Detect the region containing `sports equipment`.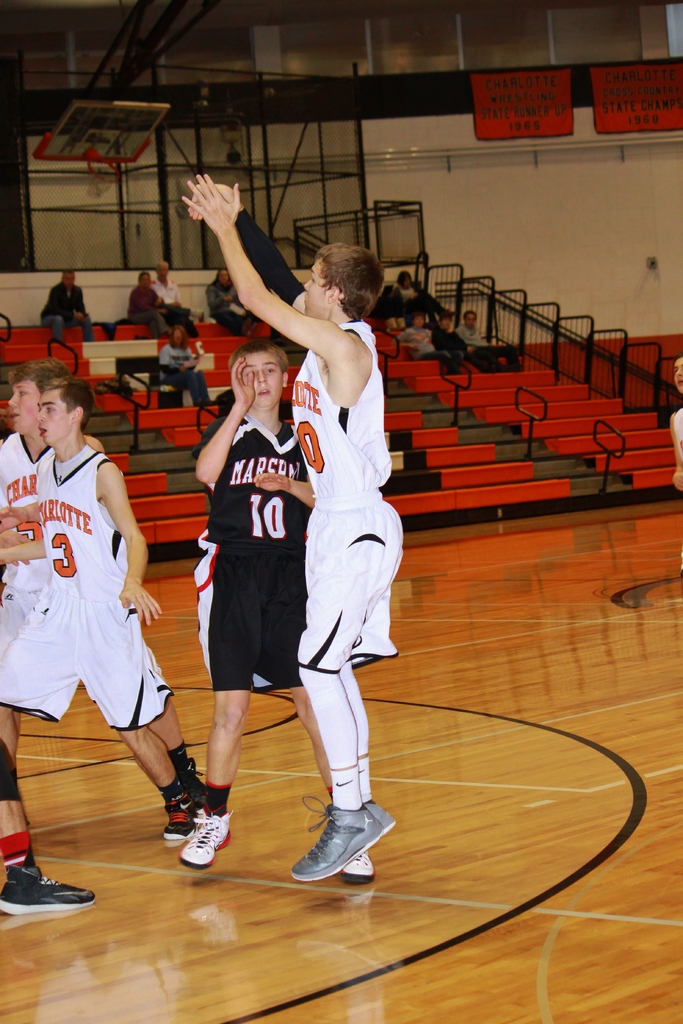
<region>186, 757, 205, 801</region>.
